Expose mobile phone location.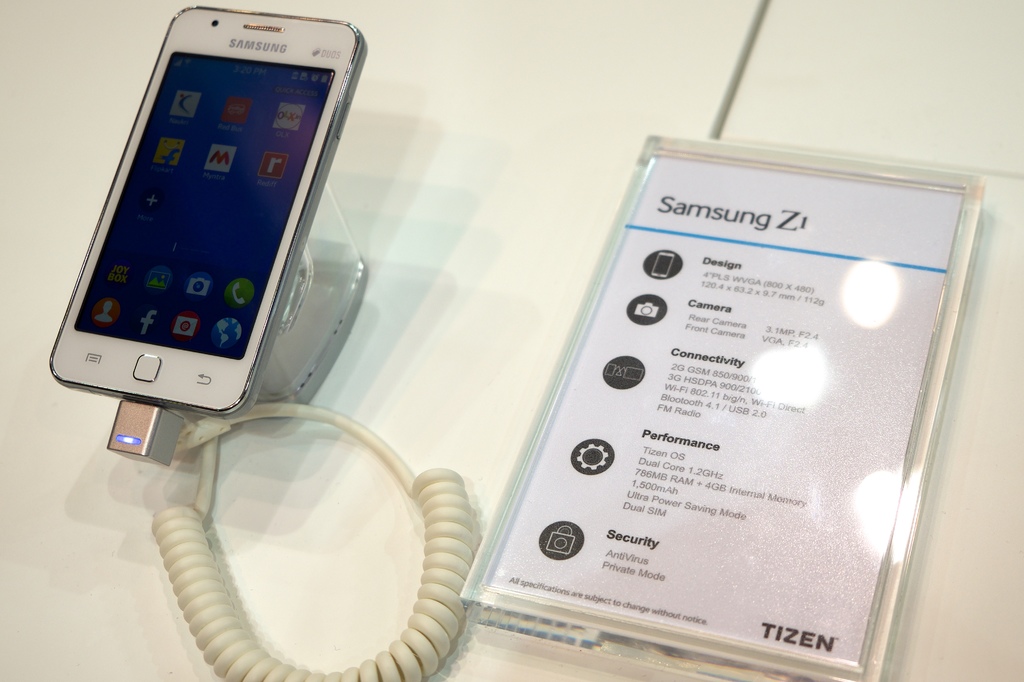
Exposed at (36, 14, 368, 428).
